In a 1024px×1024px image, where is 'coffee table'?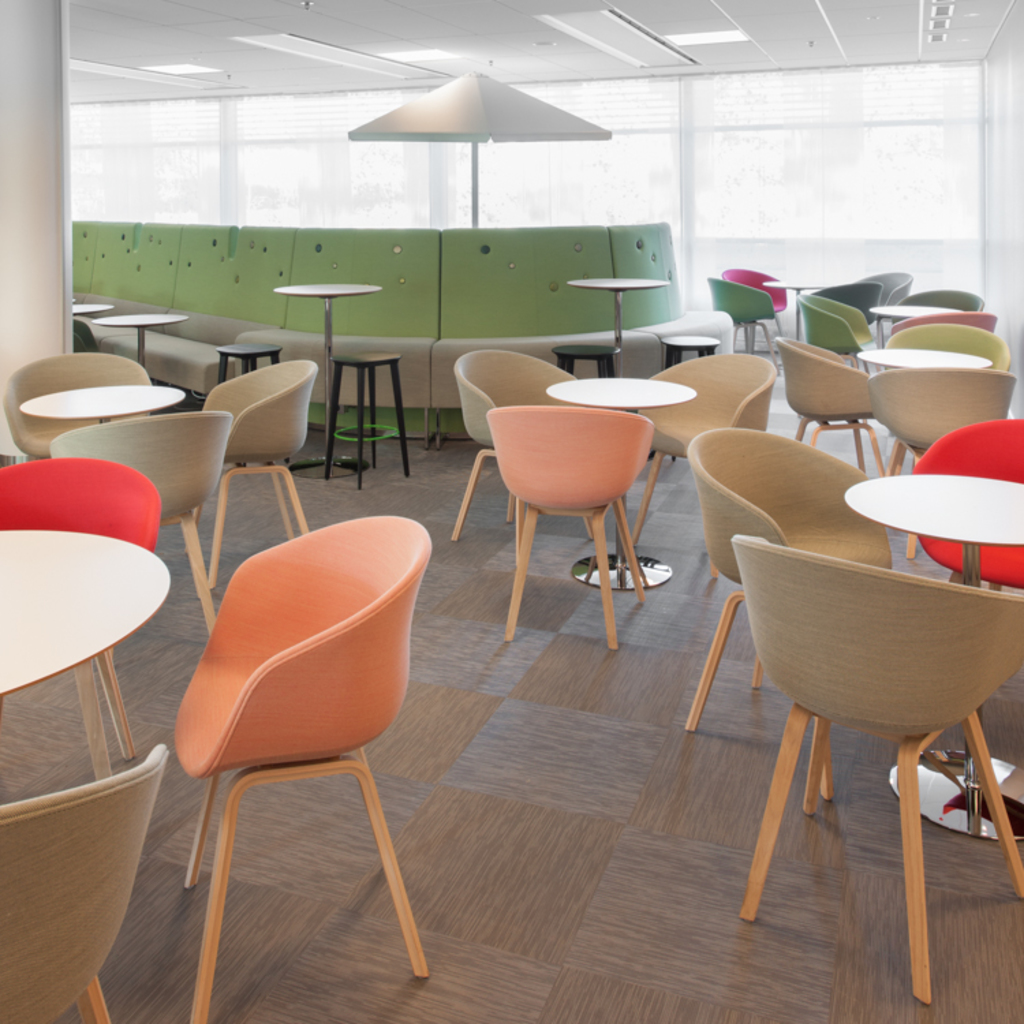
box(76, 294, 101, 317).
